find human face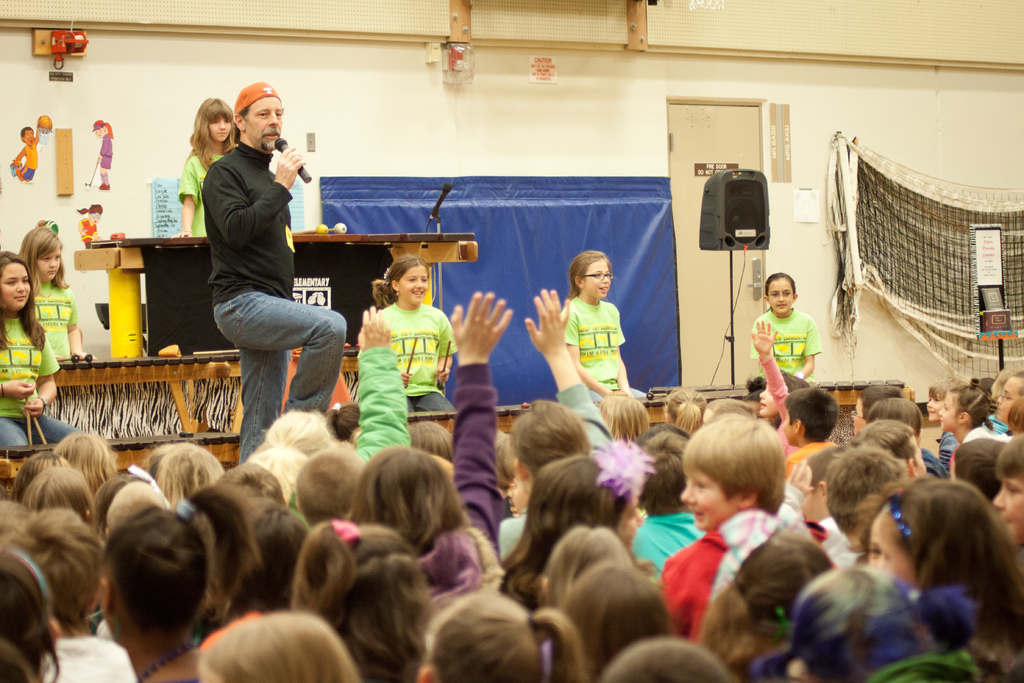
927 388 945 418
